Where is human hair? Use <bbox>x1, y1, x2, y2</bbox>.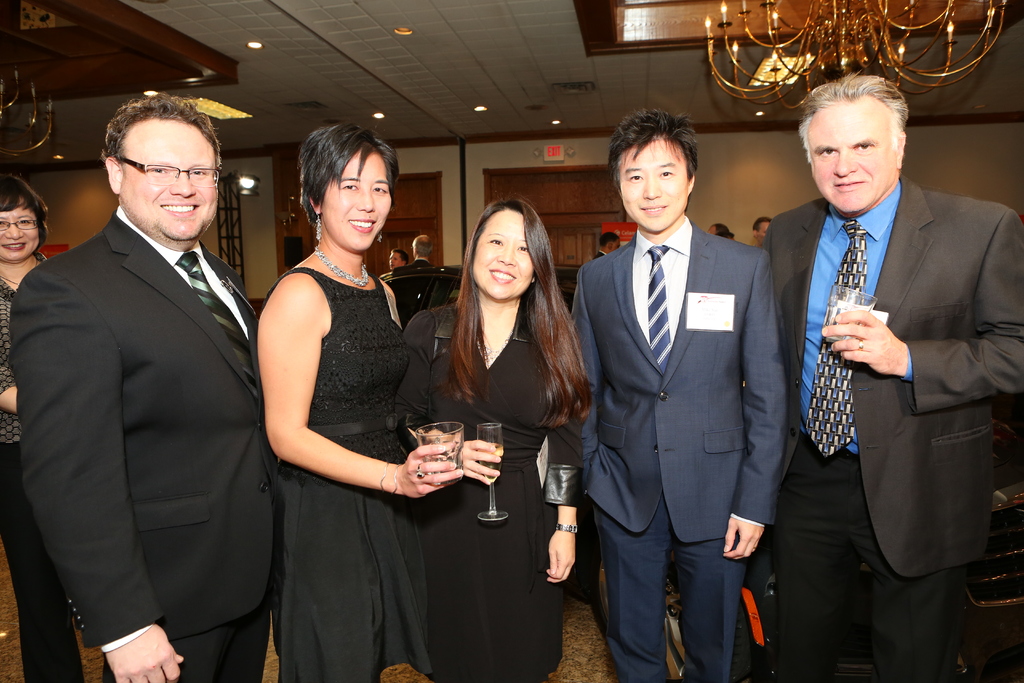
<bbox>607, 108, 700, 183</bbox>.
